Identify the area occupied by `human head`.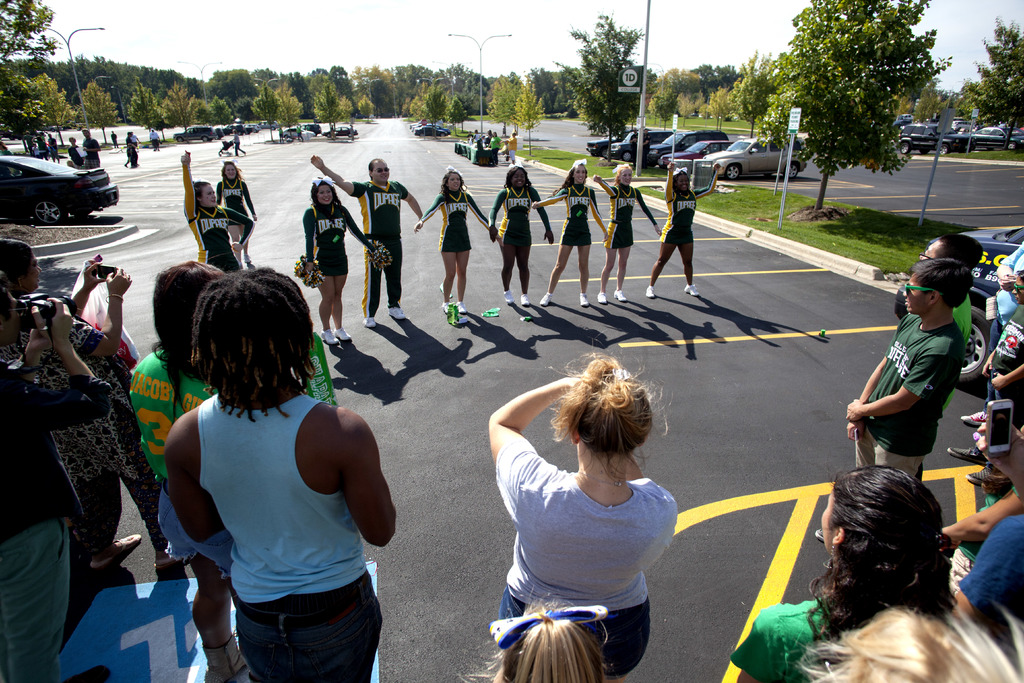
Area: 616, 162, 634, 185.
